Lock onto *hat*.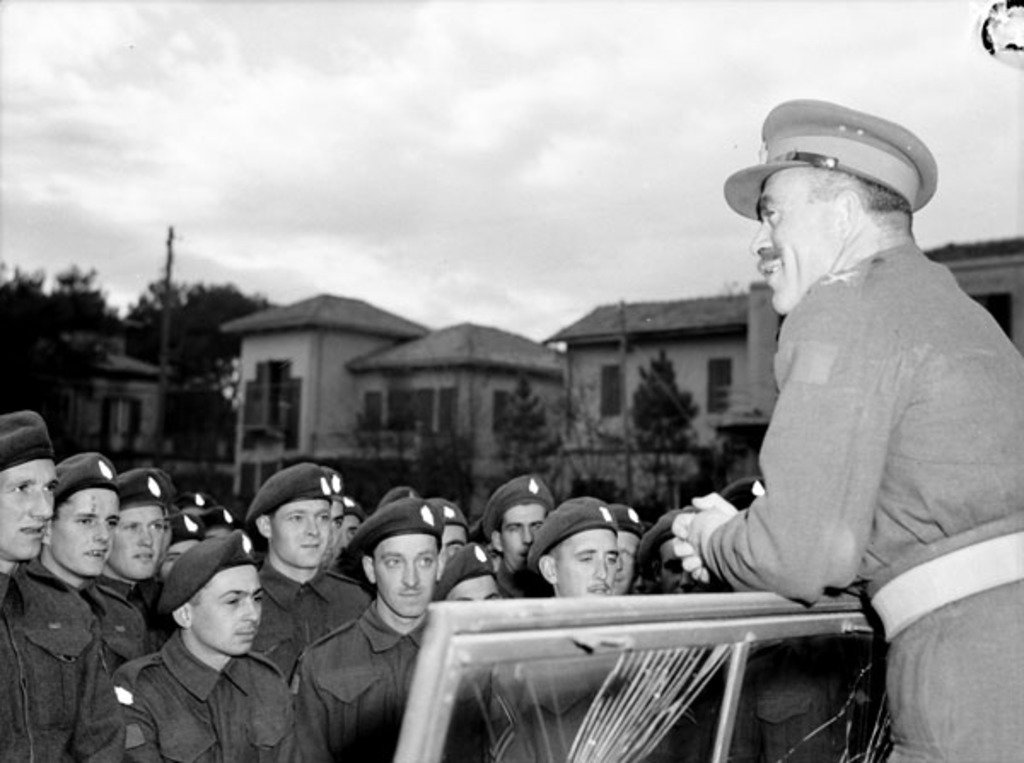
Locked: x1=722 y1=97 x2=937 y2=220.
